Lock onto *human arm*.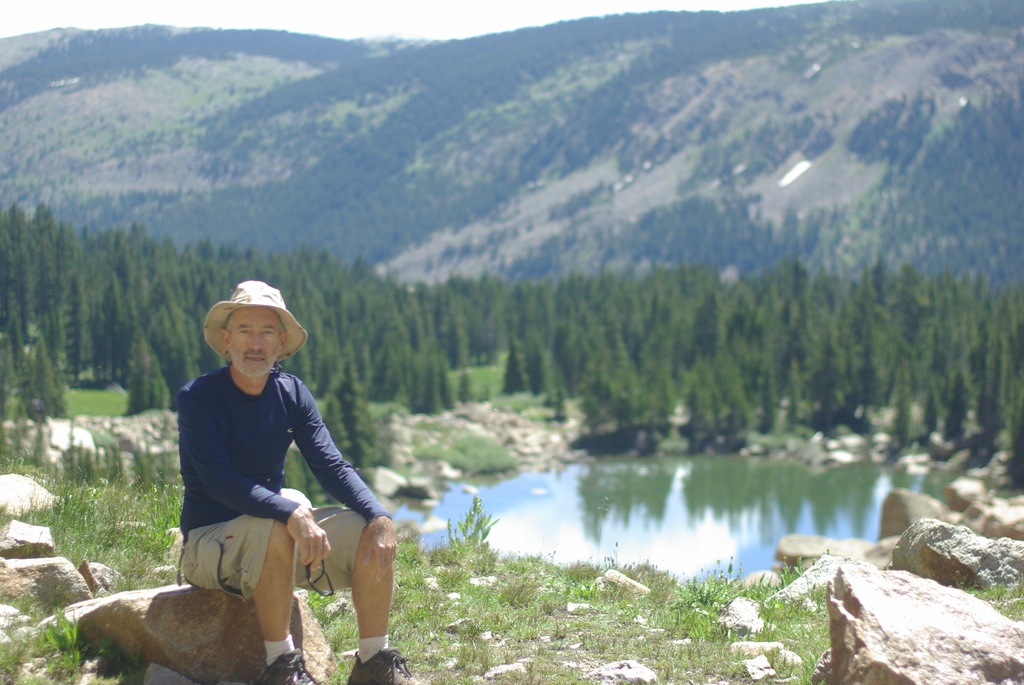
Locked: [x1=184, y1=382, x2=333, y2=570].
